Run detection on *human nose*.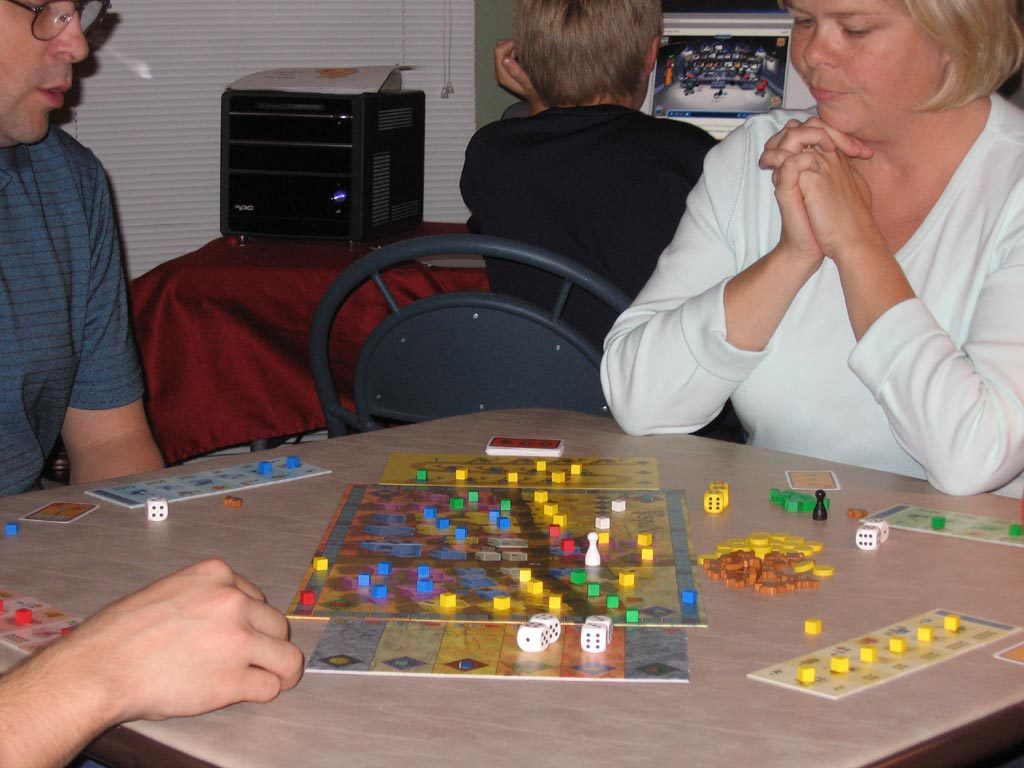
Result: left=804, top=19, right=841, bottom=68.
